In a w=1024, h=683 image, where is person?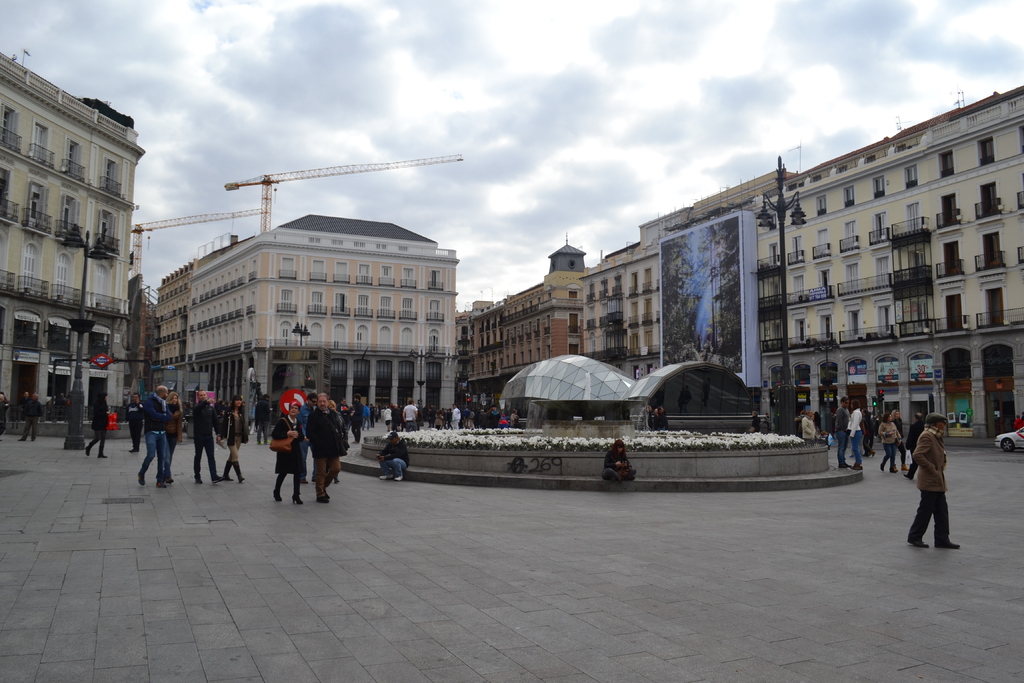
pyautogui.locateOnScreen(796, 412, 804, 437).
